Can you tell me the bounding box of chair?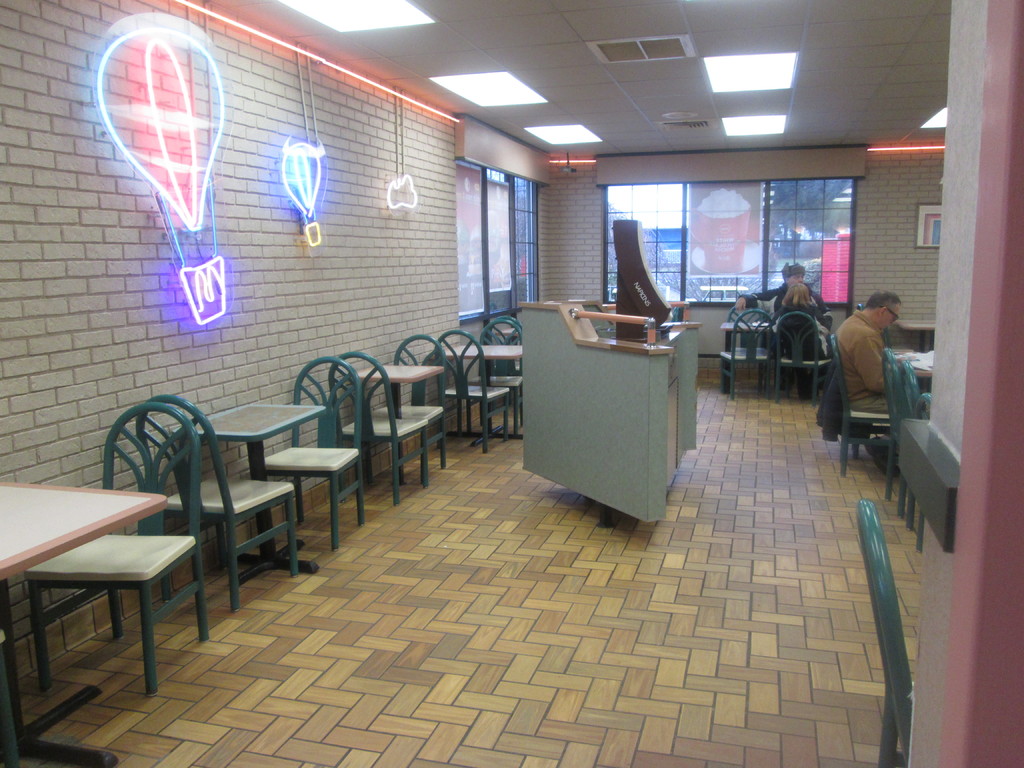
(718,305,762,372).
